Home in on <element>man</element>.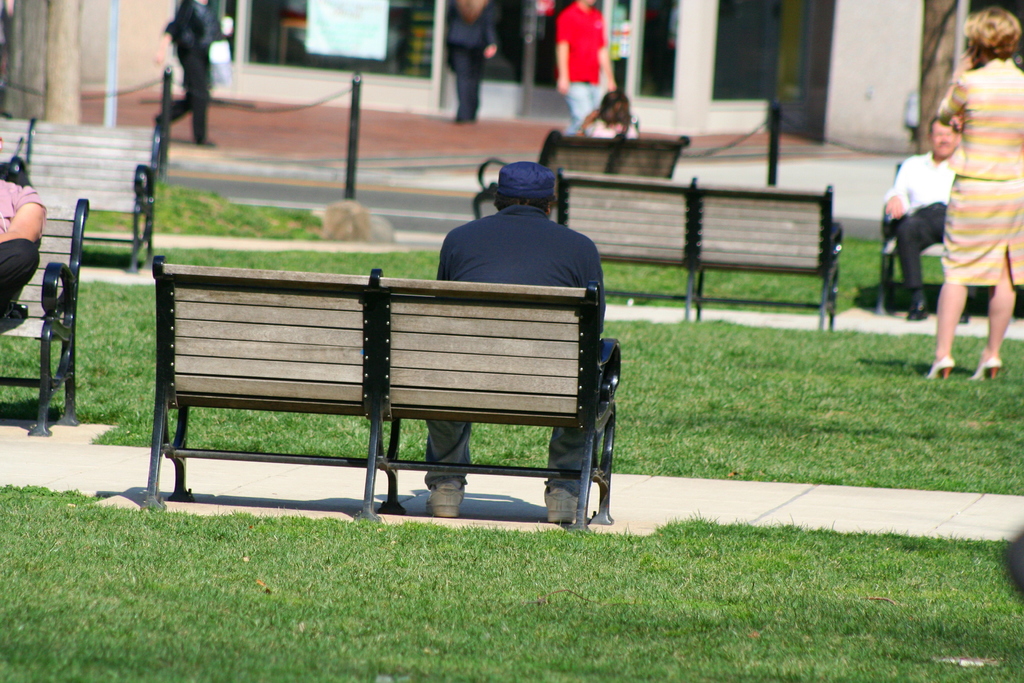
Homed in at {"x1": 415, "y1": 156, "x2": 618, "y2": 526}.
